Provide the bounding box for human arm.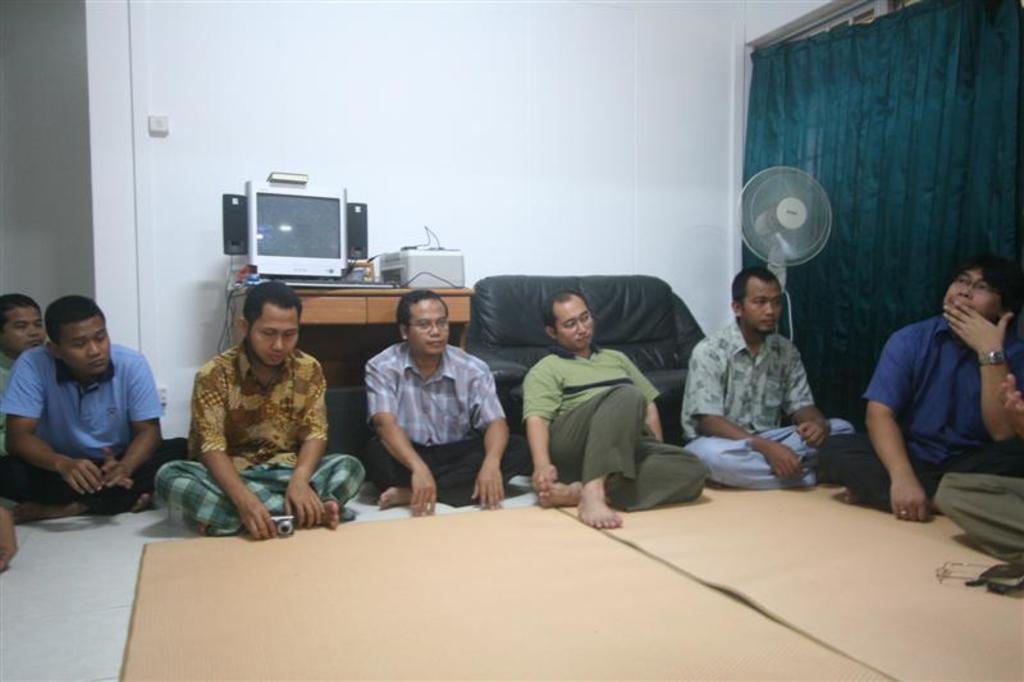
(361, 357, 439, 518).
